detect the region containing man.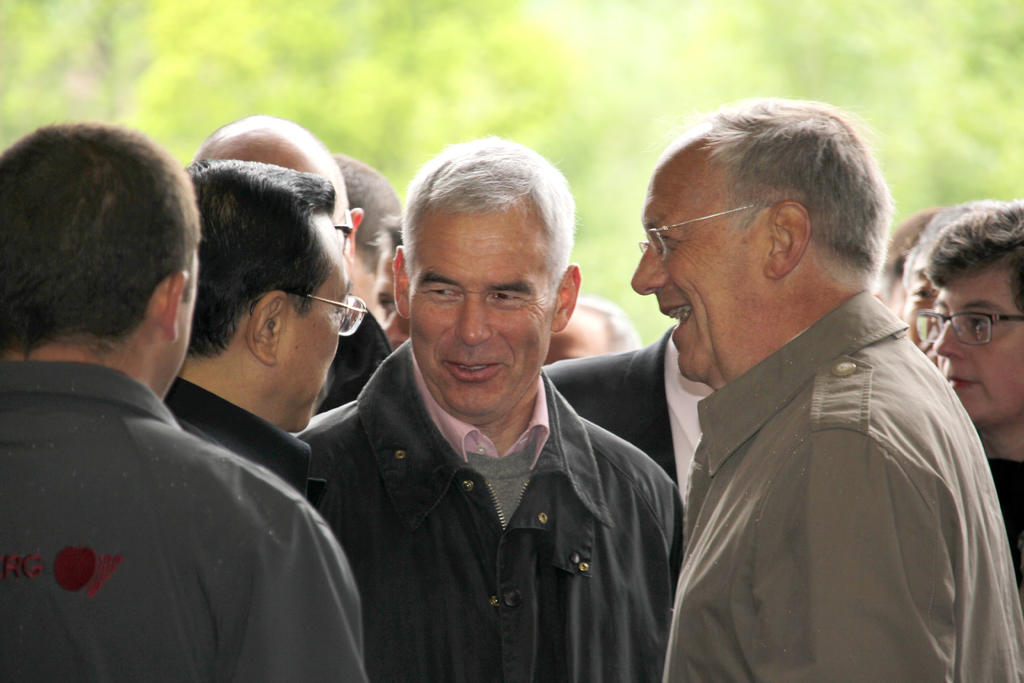
(872,197,936,321).
